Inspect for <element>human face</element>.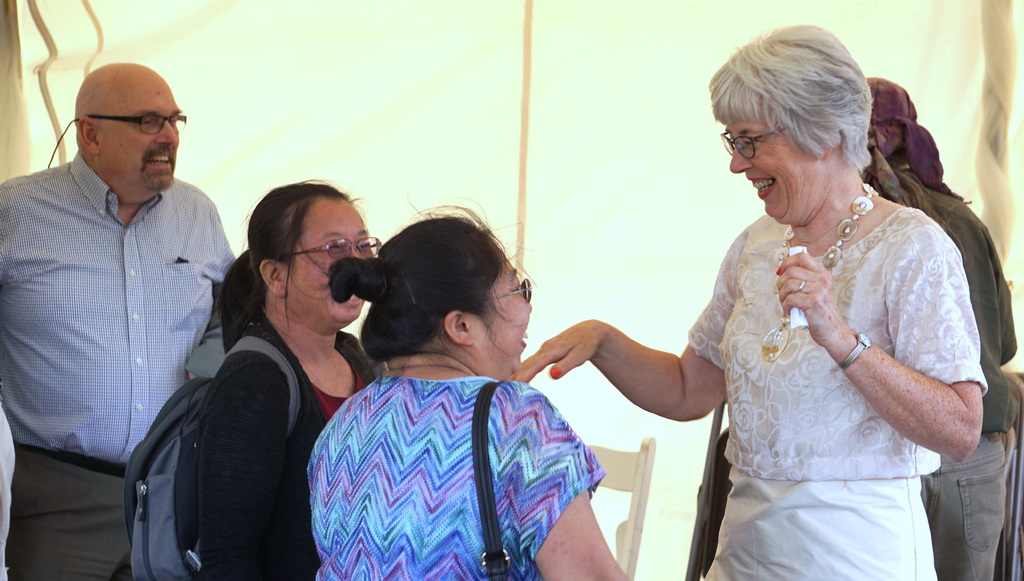
Inspection: box=[472, 253, 531, 370].
